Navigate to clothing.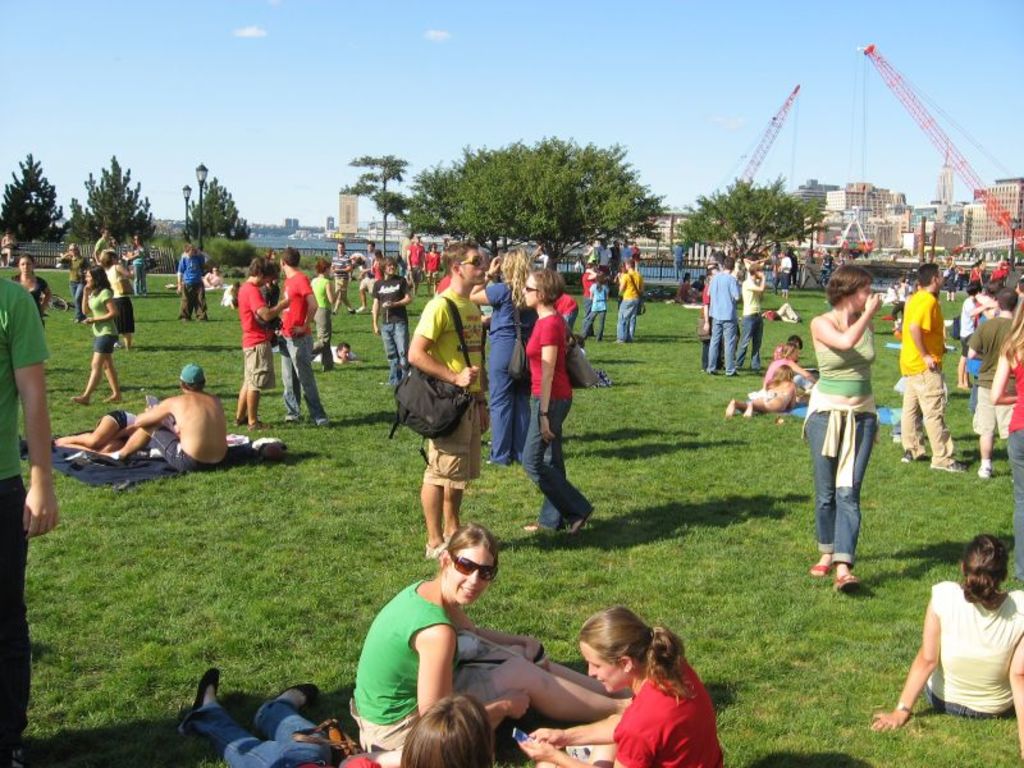
Navigation target: (x1=517, y1=306, x2=593, y2=535).
